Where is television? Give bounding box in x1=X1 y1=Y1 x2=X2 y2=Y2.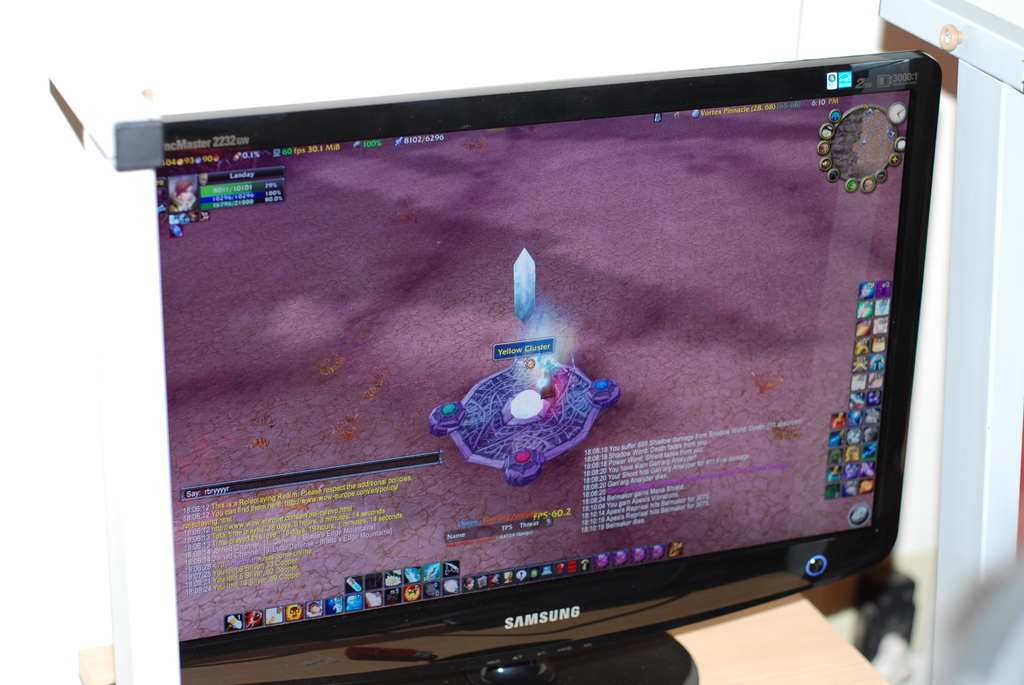
x1=157 y1=50 x2=939 y2=684.
